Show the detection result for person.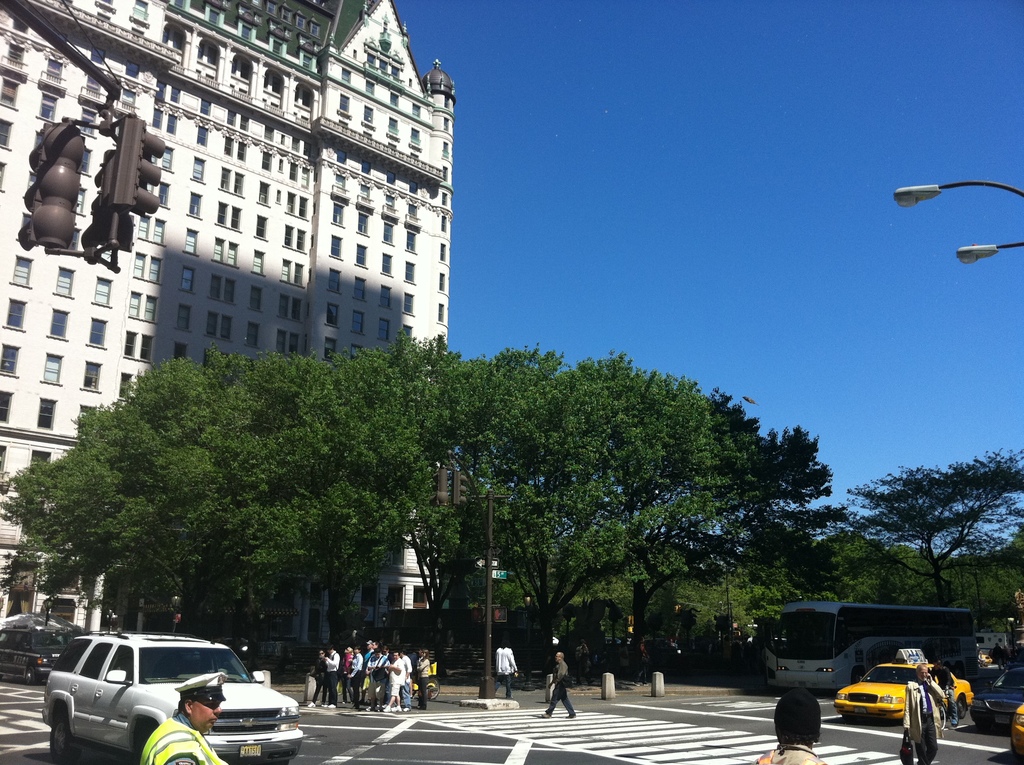
x1=426 y1=648 x2=428 y2=714.
